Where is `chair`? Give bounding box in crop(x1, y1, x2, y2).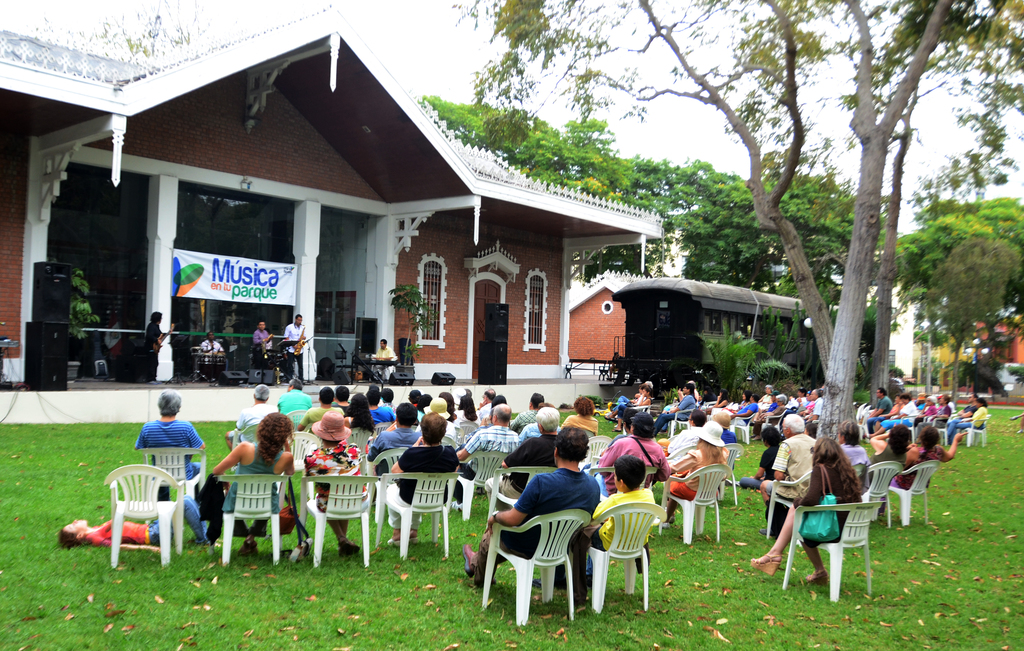
crop(588, 501, 671, 617).
